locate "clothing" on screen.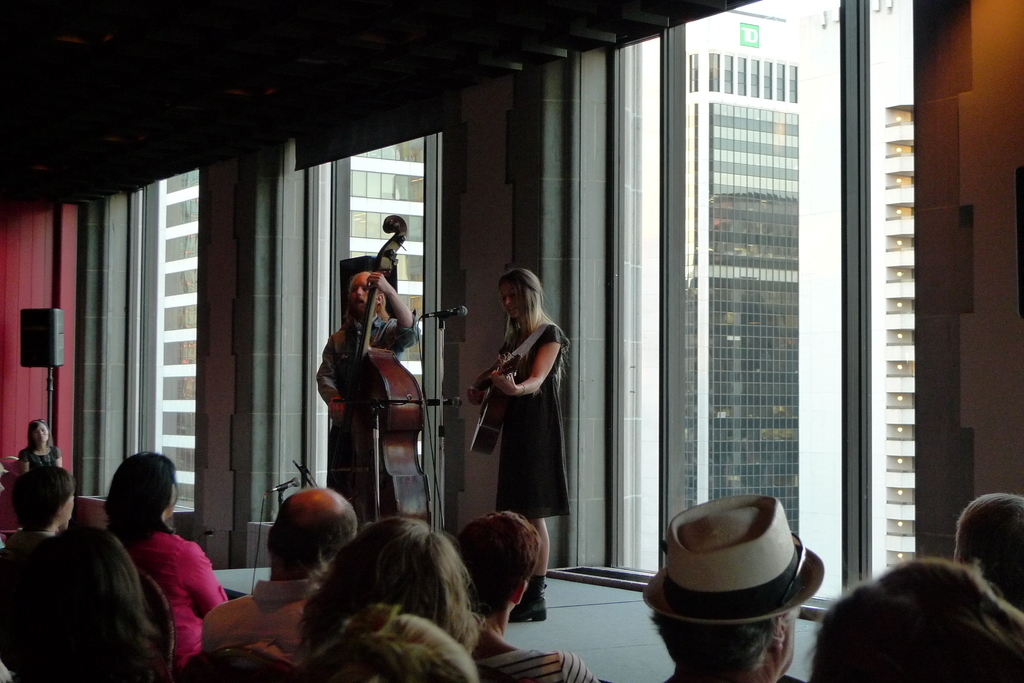
On screen at 0/533/182/669.
